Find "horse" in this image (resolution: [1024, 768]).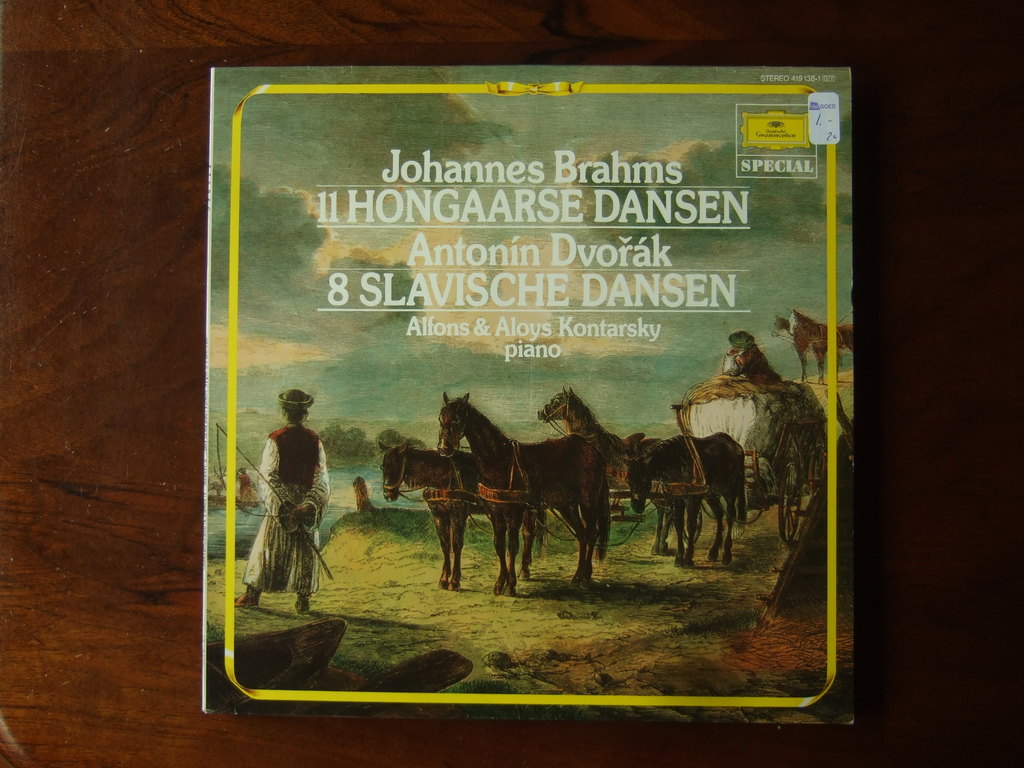
[787,309,874,387].
